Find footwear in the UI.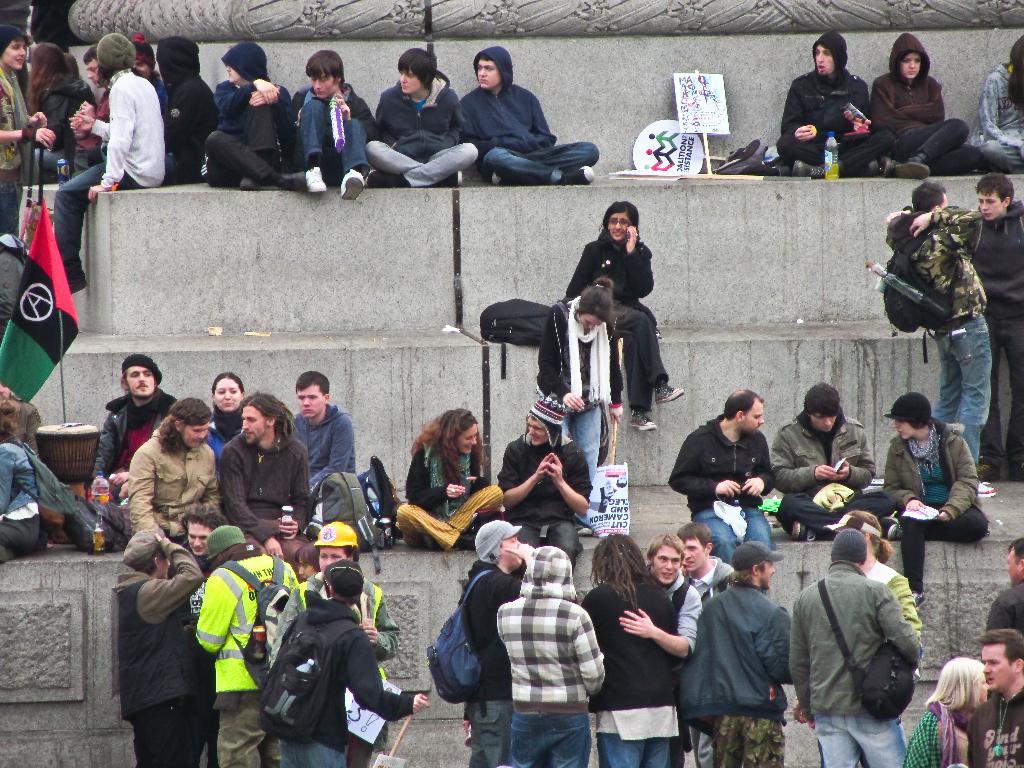
UI element at 235 166 257 190.
